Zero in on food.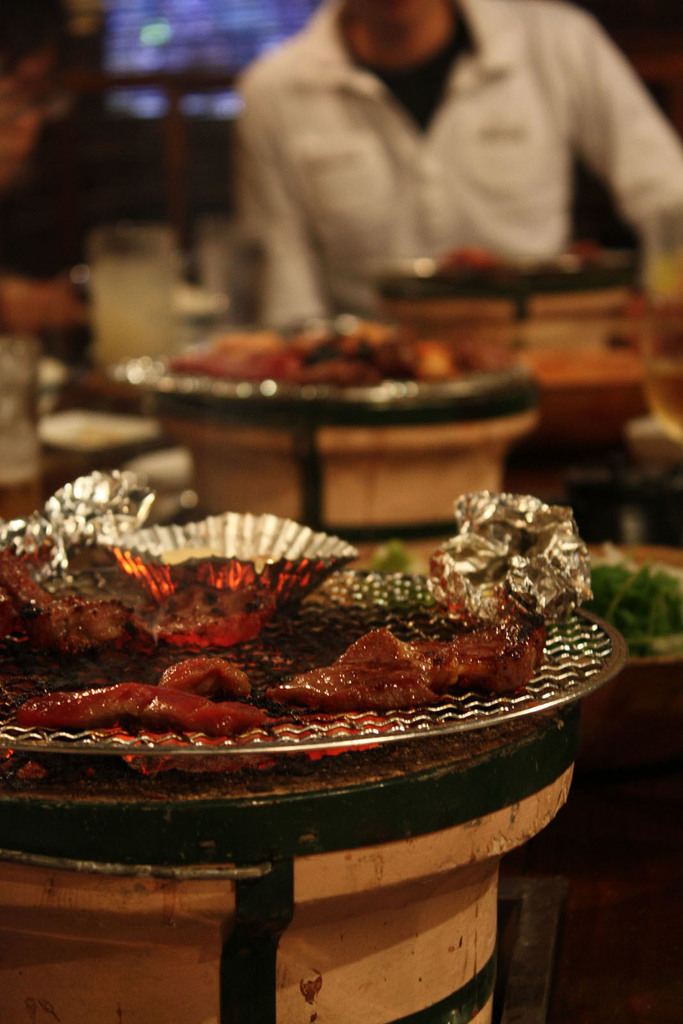
Zeroed in: [0, 547, 543, 735].
